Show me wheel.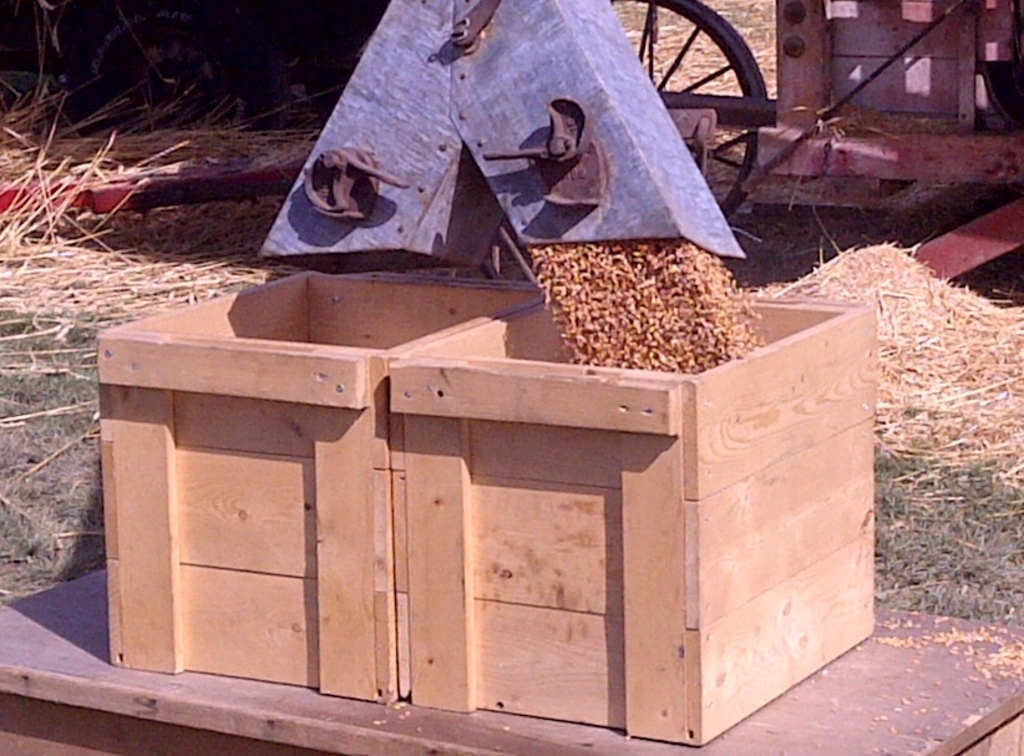
wheel is here: Rect(619, 0, 772, 174).
